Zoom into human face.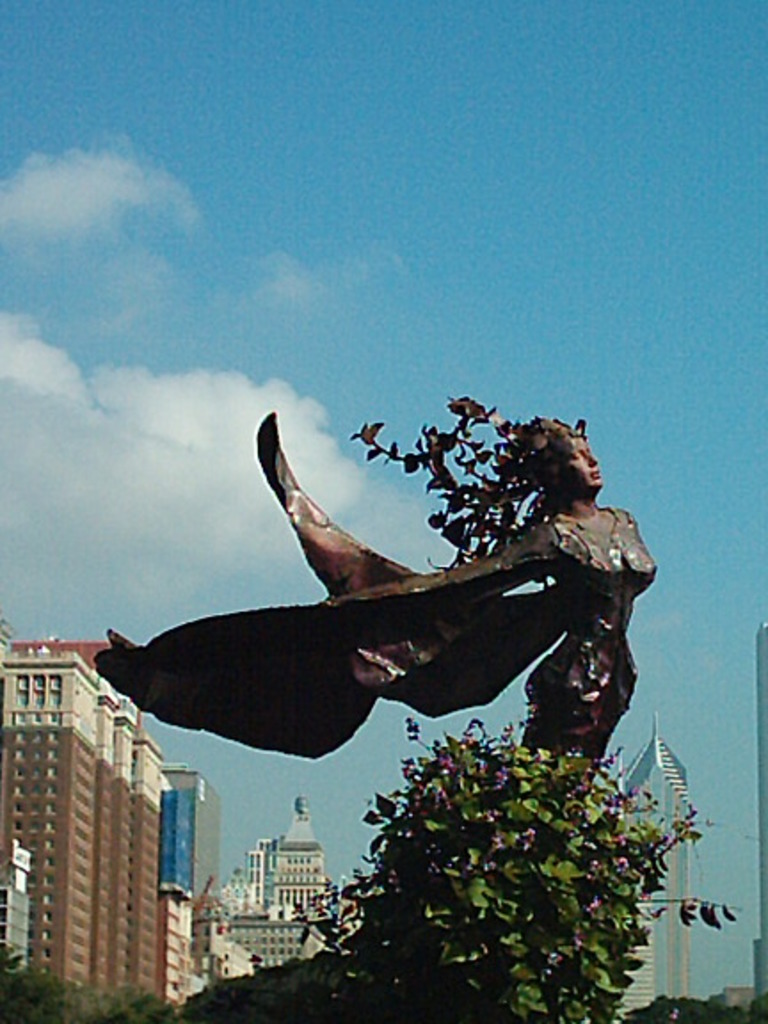
Zoom target: (x1=564, y1=436, x2=599, y2=487).
